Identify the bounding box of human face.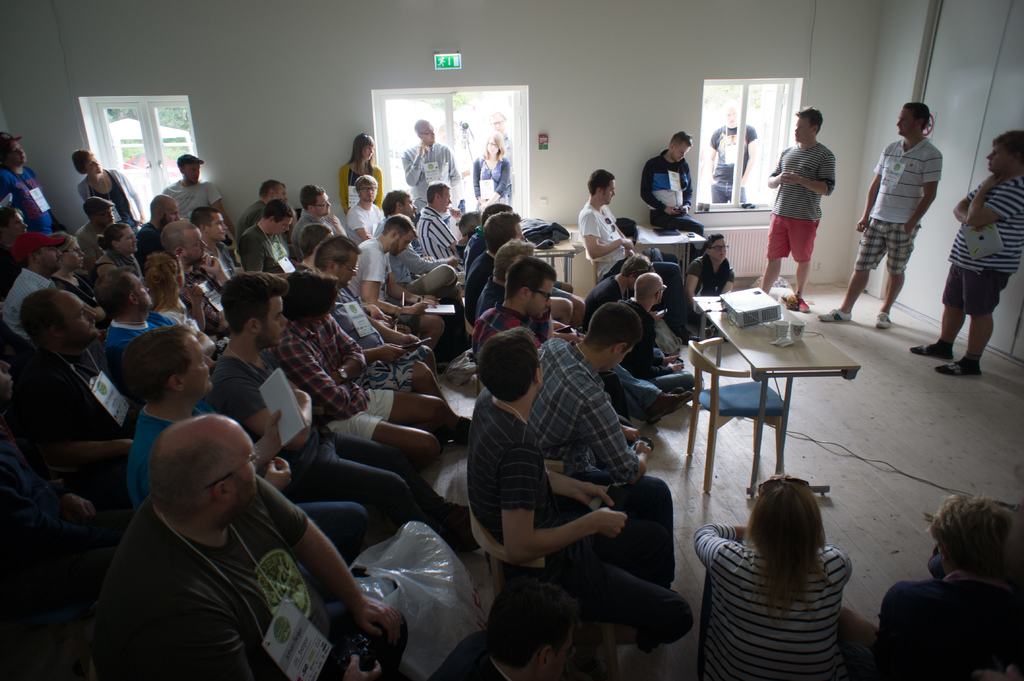
BBox(337, 253, 356, 286).
